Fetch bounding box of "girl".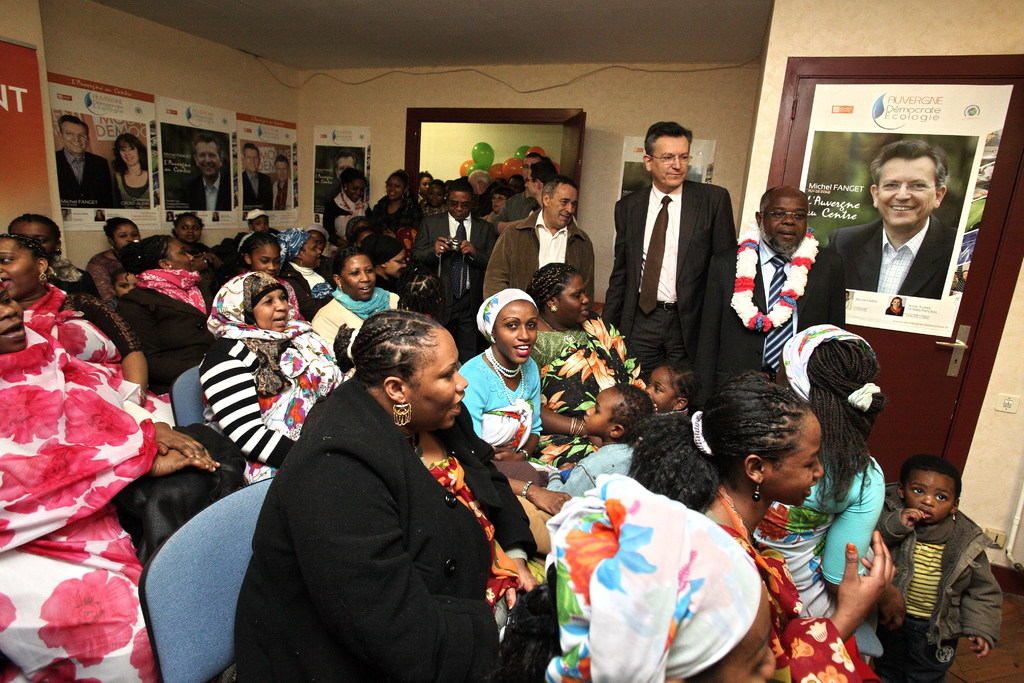
Bbox: (left=452, top=293, right=541, bottom=466).
